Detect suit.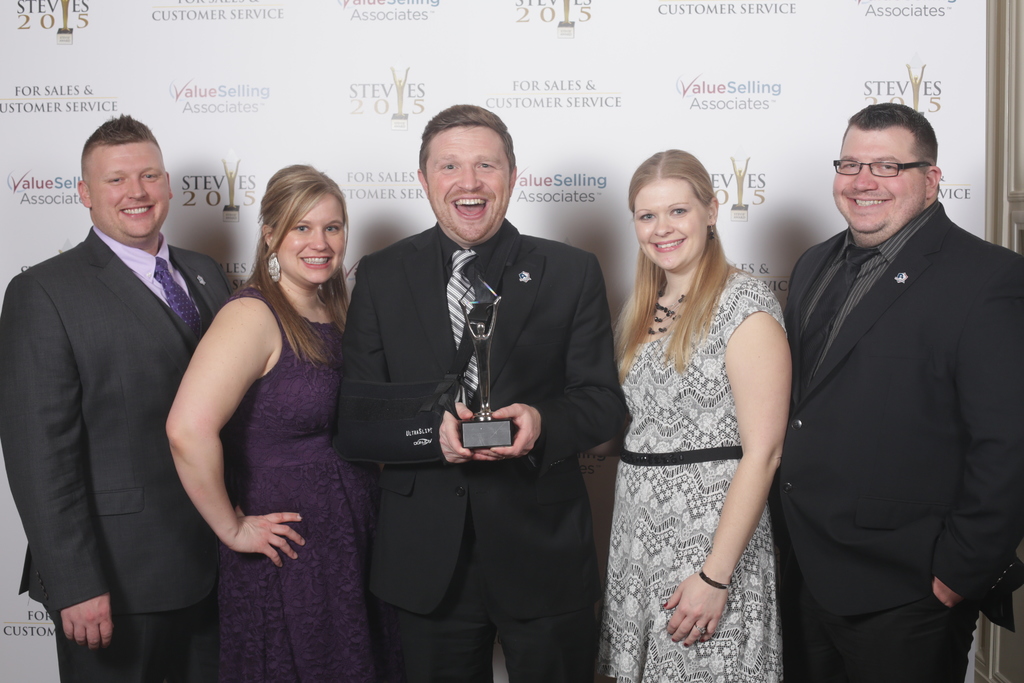
Detected at (0, 217, 231, 682).
